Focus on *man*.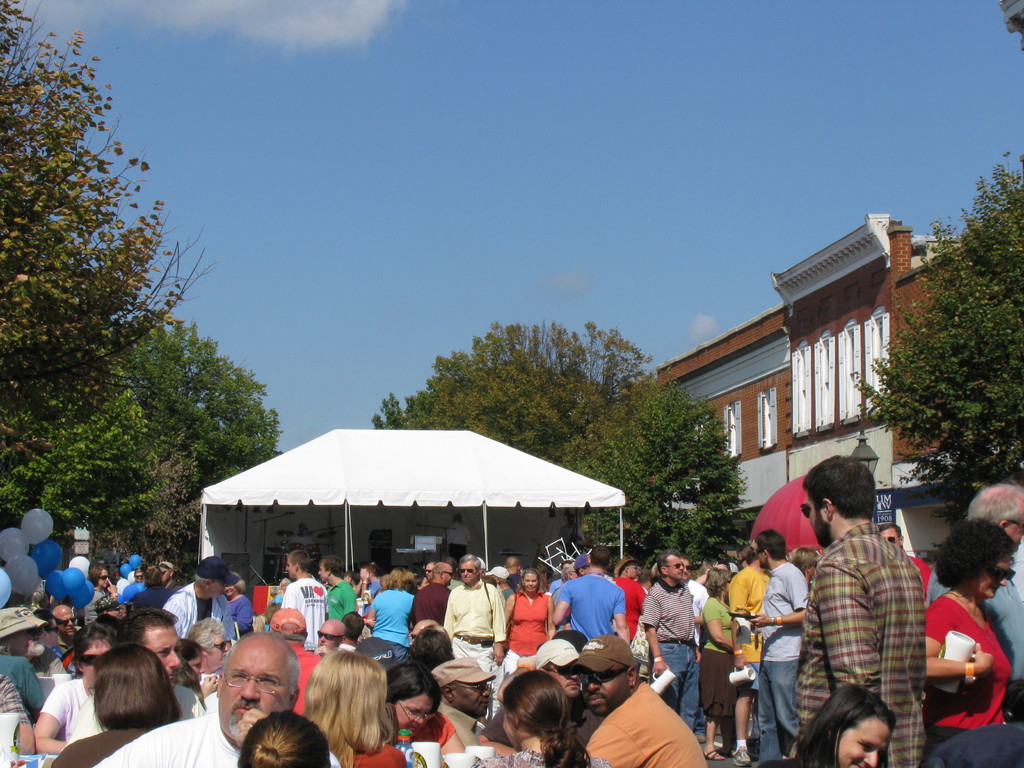
Focused at <box>351,563,381,614</box>.
